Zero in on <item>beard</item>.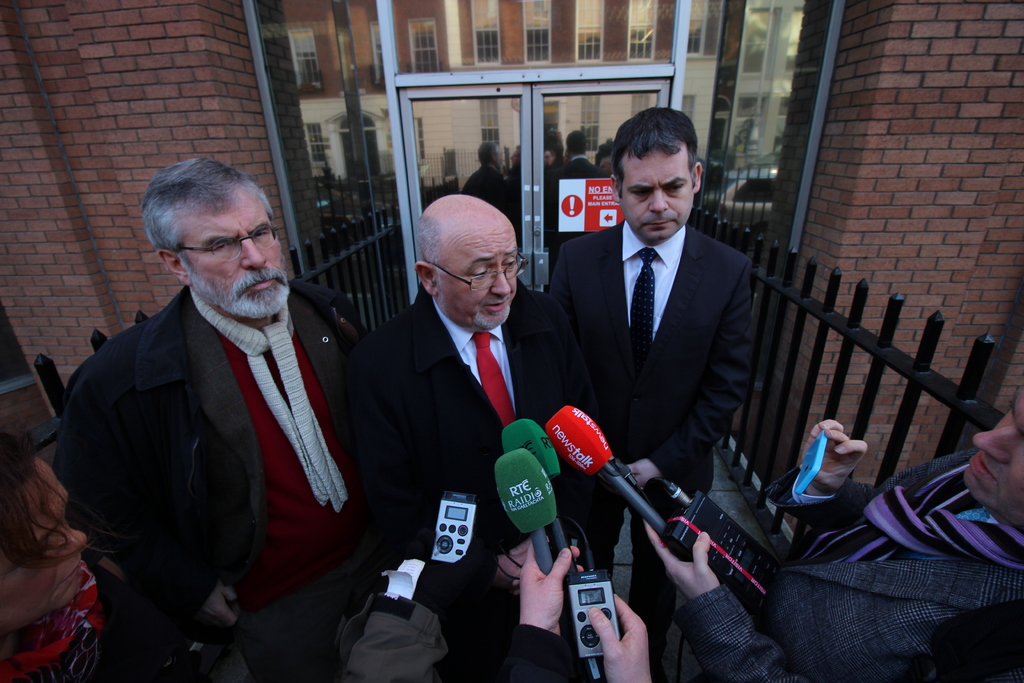
Zeroed in: x1=189, y1=270, x2=292, y2=325.
